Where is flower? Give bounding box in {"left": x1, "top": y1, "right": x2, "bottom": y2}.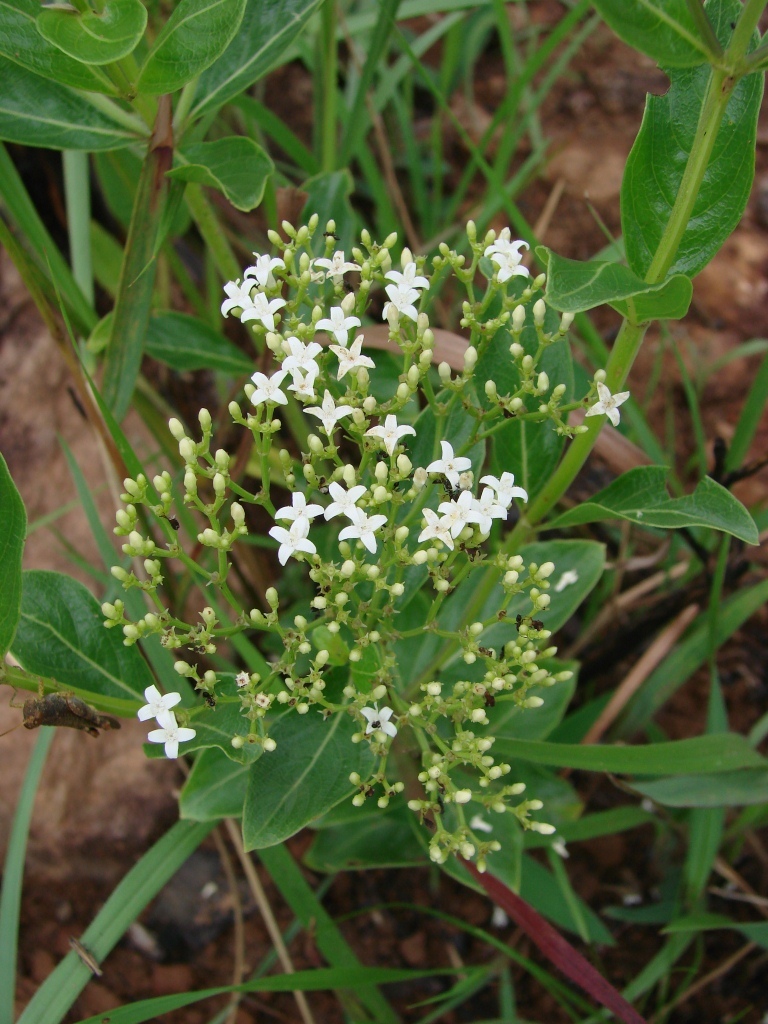
{"left": 580, "top": 380, "right": 630, "bottom": 428}.
